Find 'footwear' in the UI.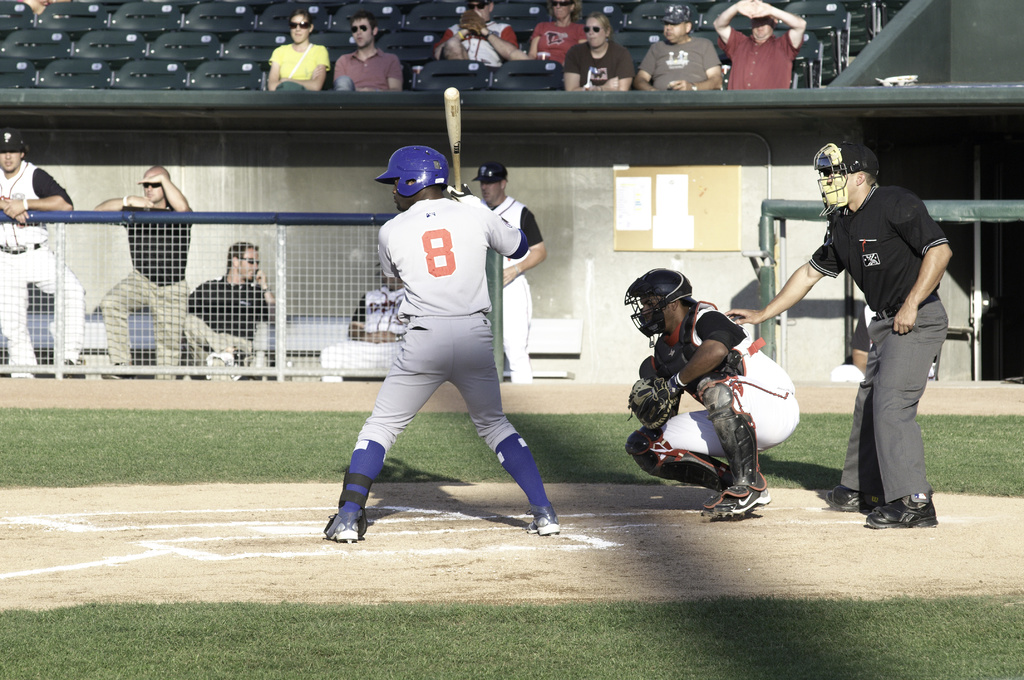
UI element at <bbox>827, 486, 870, 516</bbox>.
